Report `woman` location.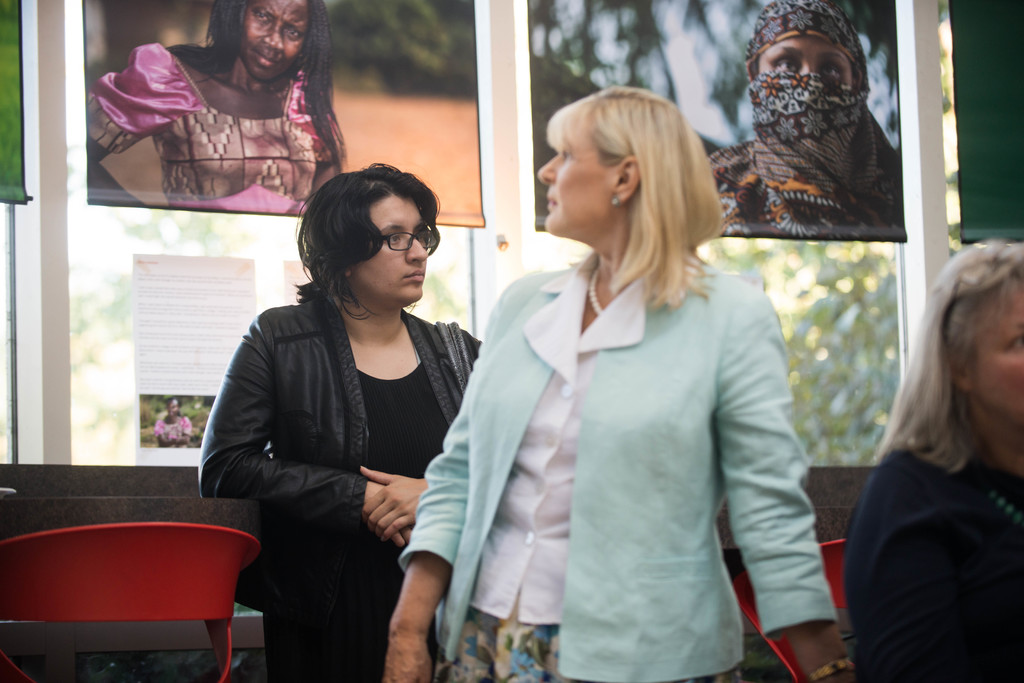
Report: [left=840, top=237, right=1023, bottom=682].
